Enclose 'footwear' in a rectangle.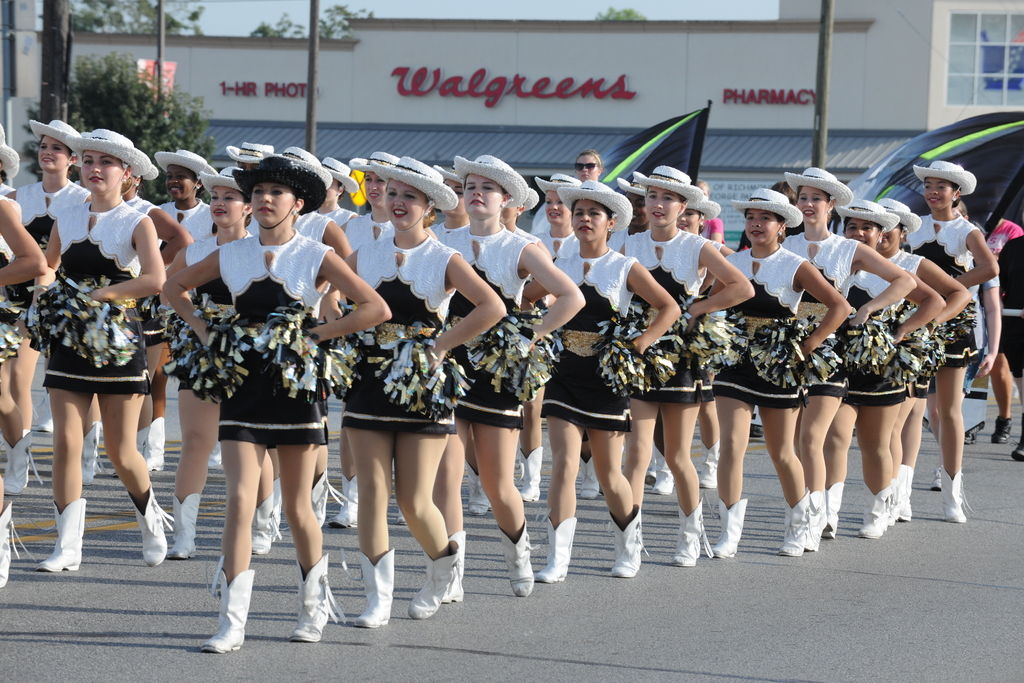
BBox(36, 493, 80, 572).
